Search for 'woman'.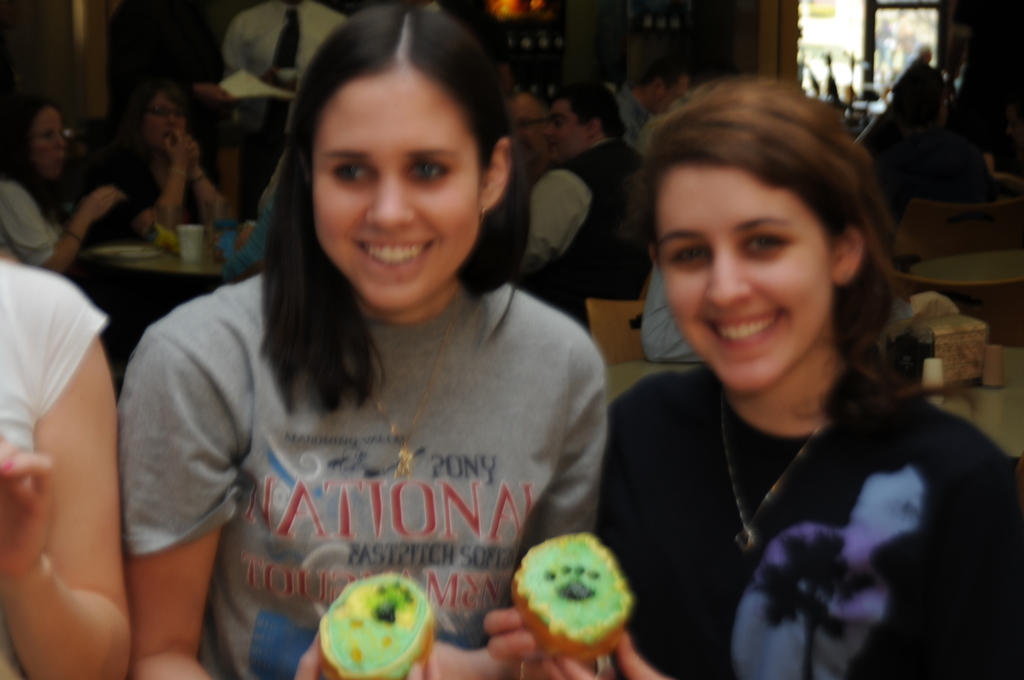
Found at left=109, top=90, right=232, bottom=239.
